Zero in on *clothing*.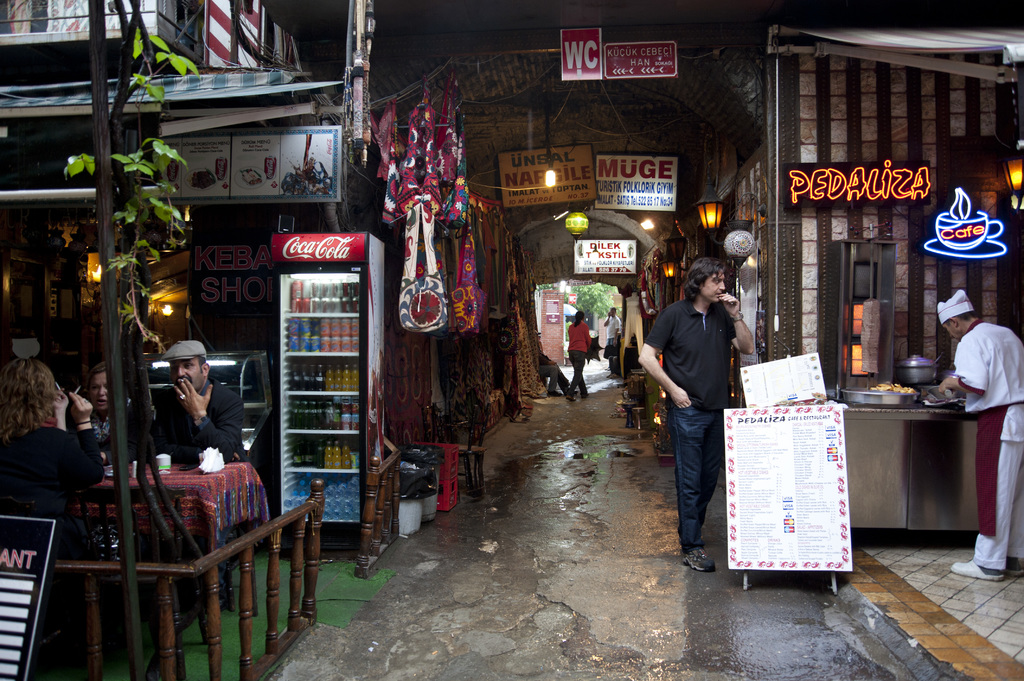
Zeroed in: {"left": 534, "top": 349, "right": 573, "bottom": 397}.
